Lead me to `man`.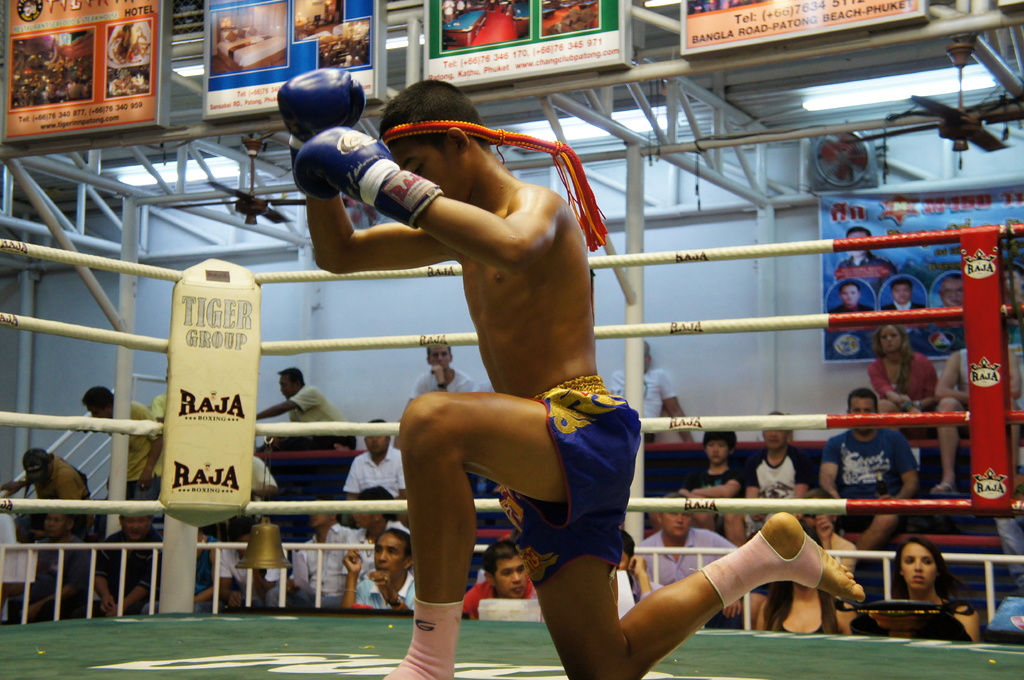
Lead to locate(147, 382, 166, 506).
